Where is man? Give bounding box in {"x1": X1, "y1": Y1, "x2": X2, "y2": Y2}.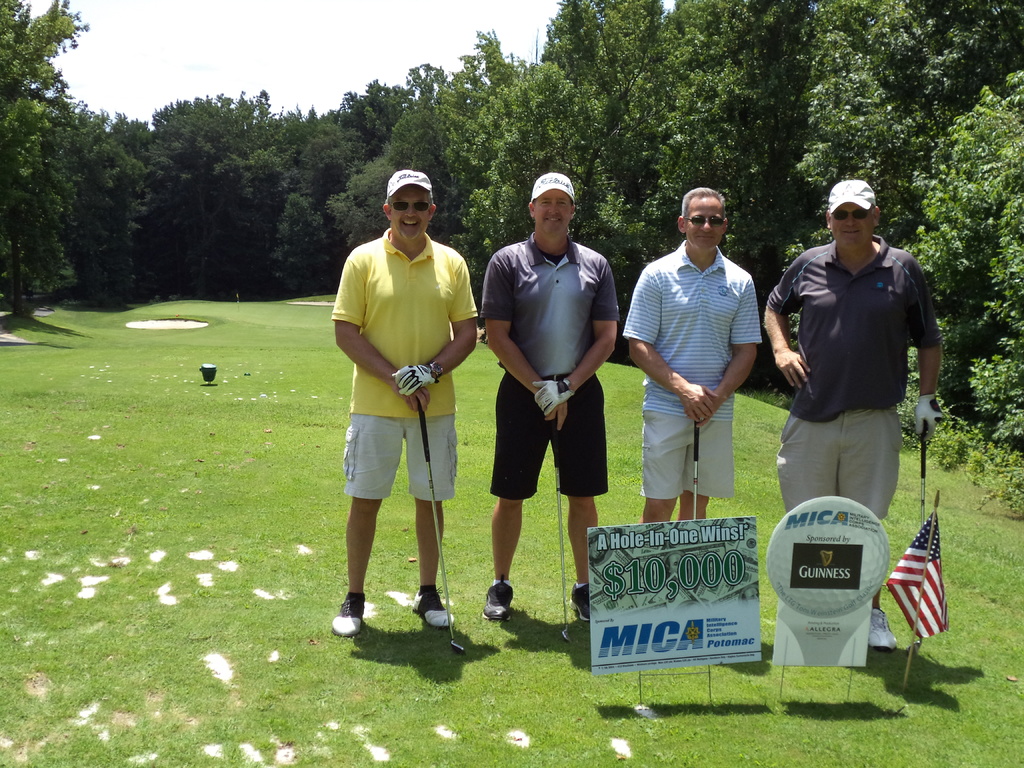
{"x1": 329, "y1": 168, "x2": 479, "y2": 636}.
